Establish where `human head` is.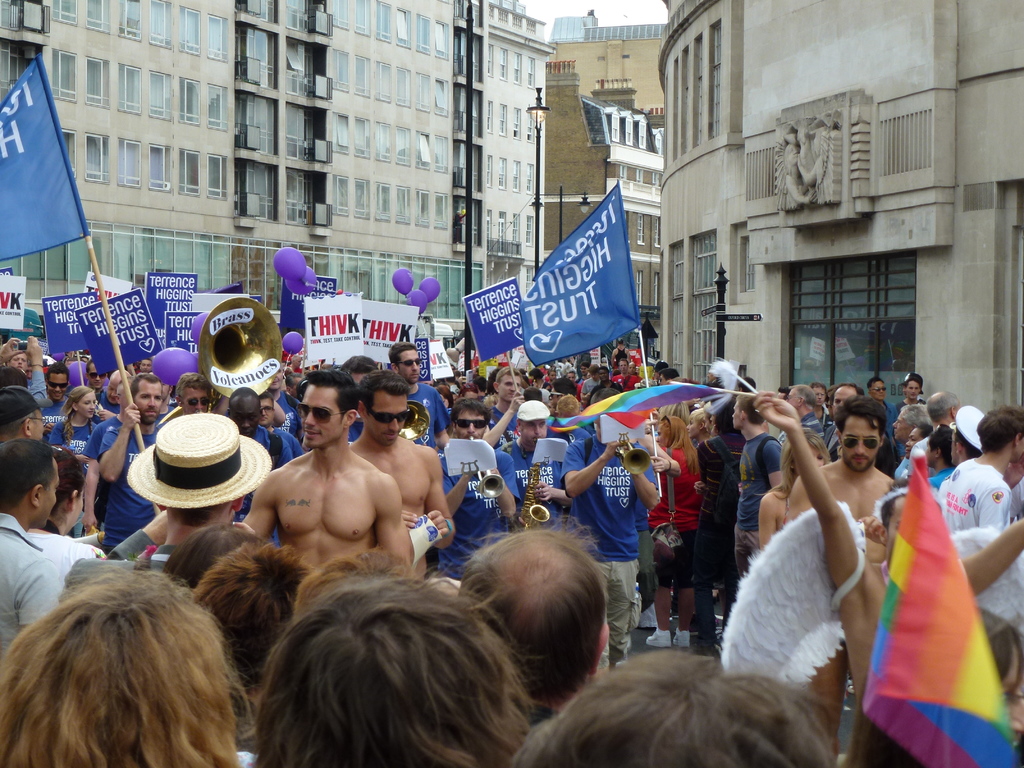
Established at {"left": 258, "top": 390, "right": 276, "bottom": 424}.
